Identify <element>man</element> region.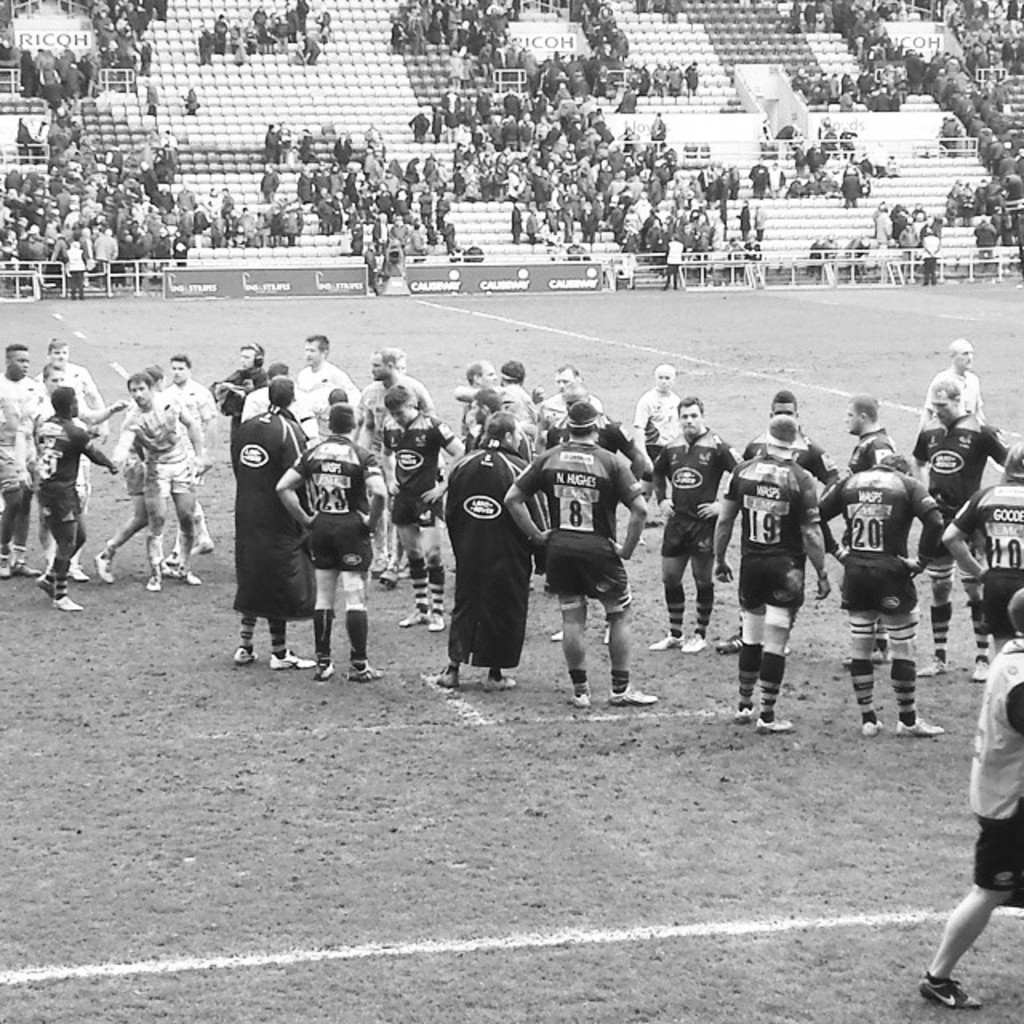
Region: select_region(650, 58, 670, 99).
